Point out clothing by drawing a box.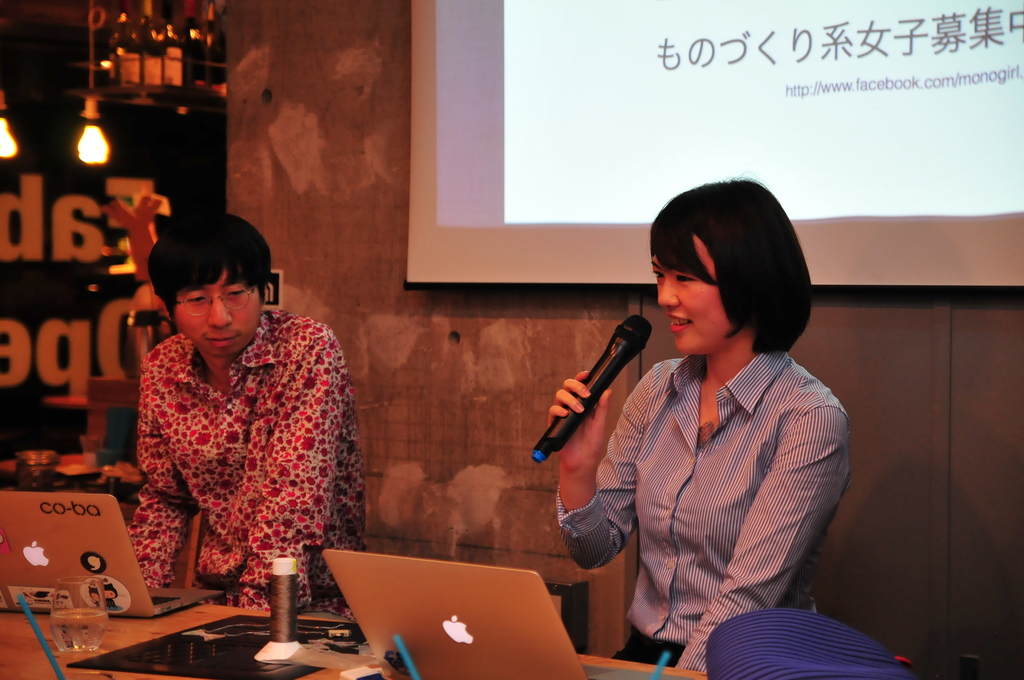
[124,309,371,604].
